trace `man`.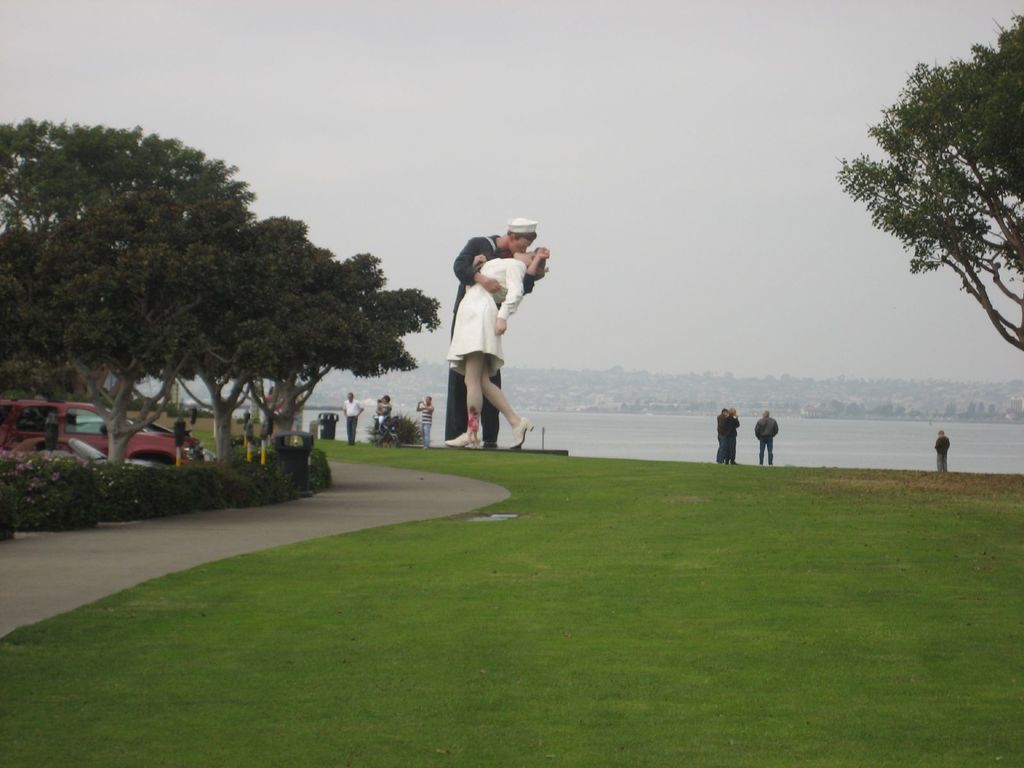
Traced to [751,405,781,465].
